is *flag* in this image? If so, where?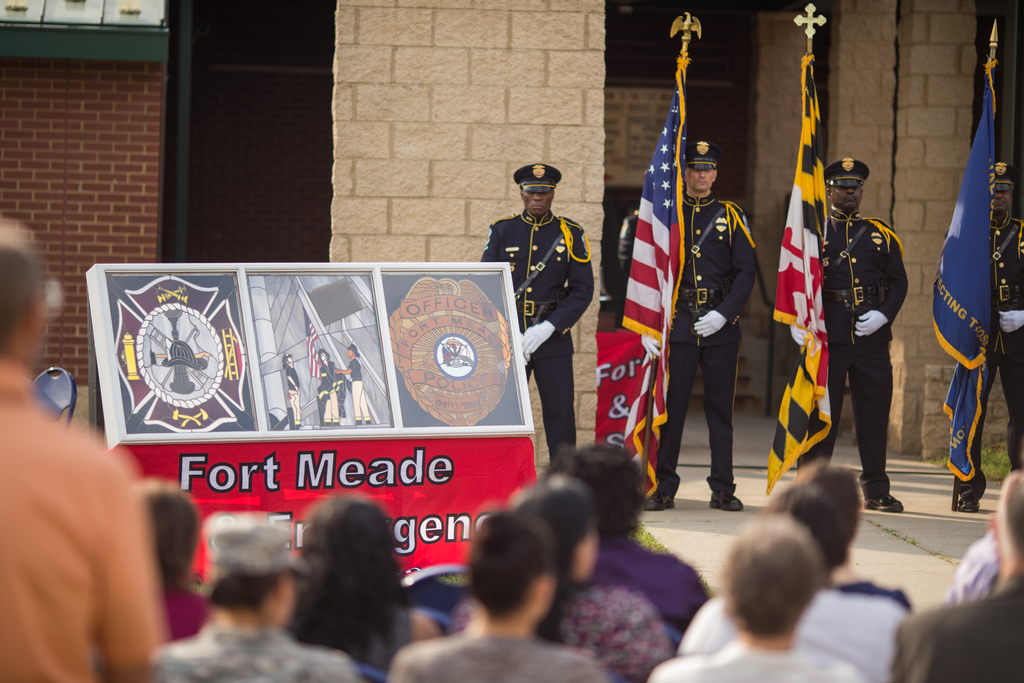
Yes, at [x1=769, y1=53, x2=838, y2=494].
